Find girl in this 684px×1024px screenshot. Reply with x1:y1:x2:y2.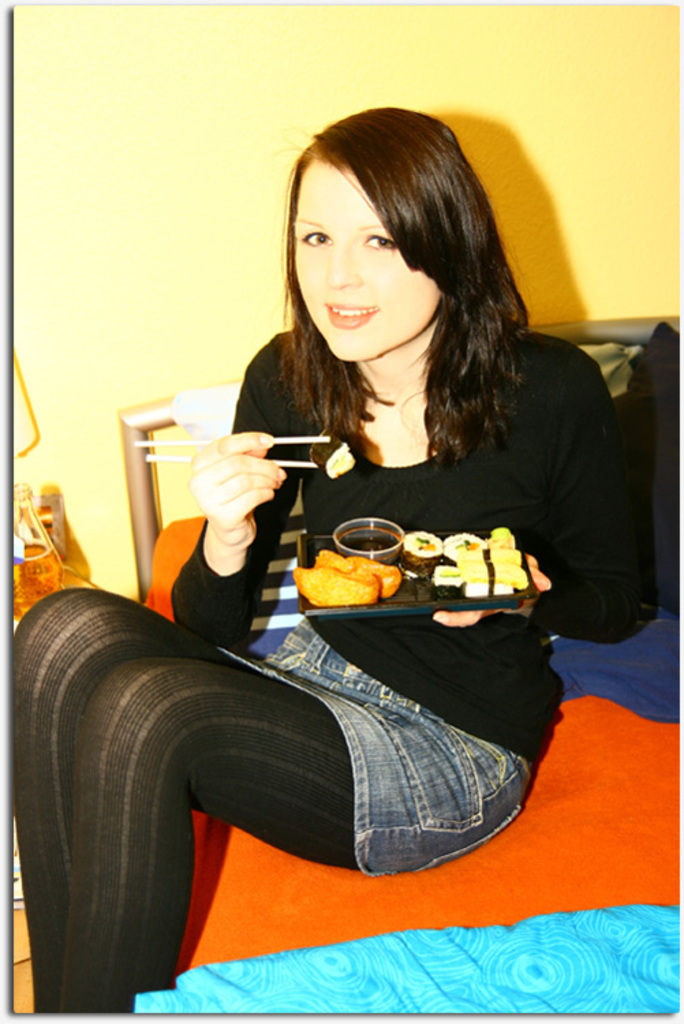
10:108:658:1014.
